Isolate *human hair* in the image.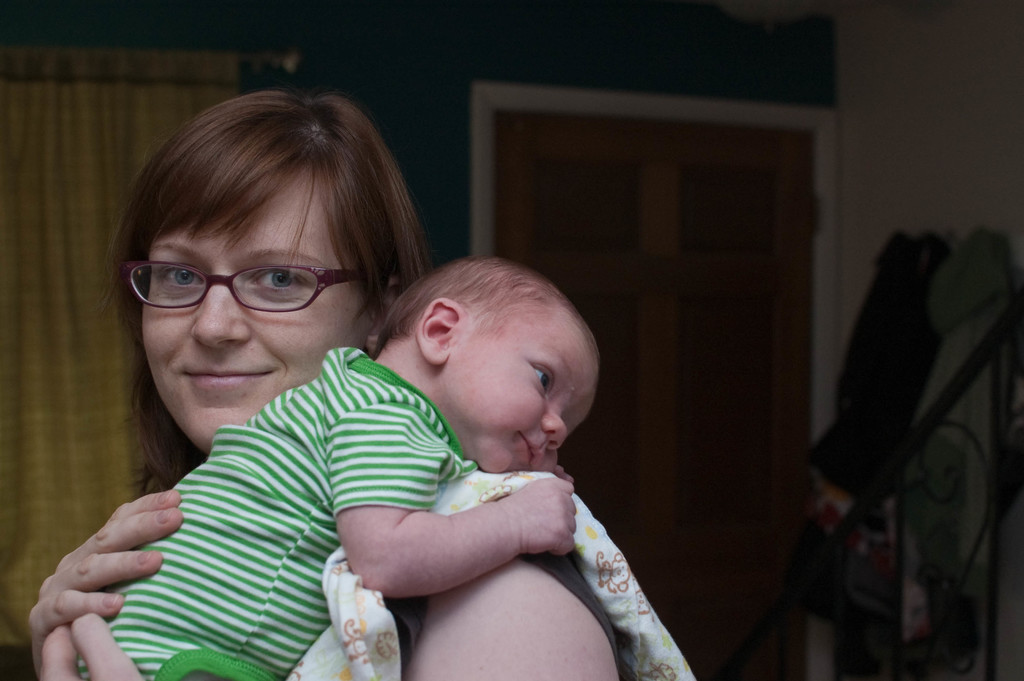
Isolated region: <bbox>370, 258, 598, 358</bbox>.
